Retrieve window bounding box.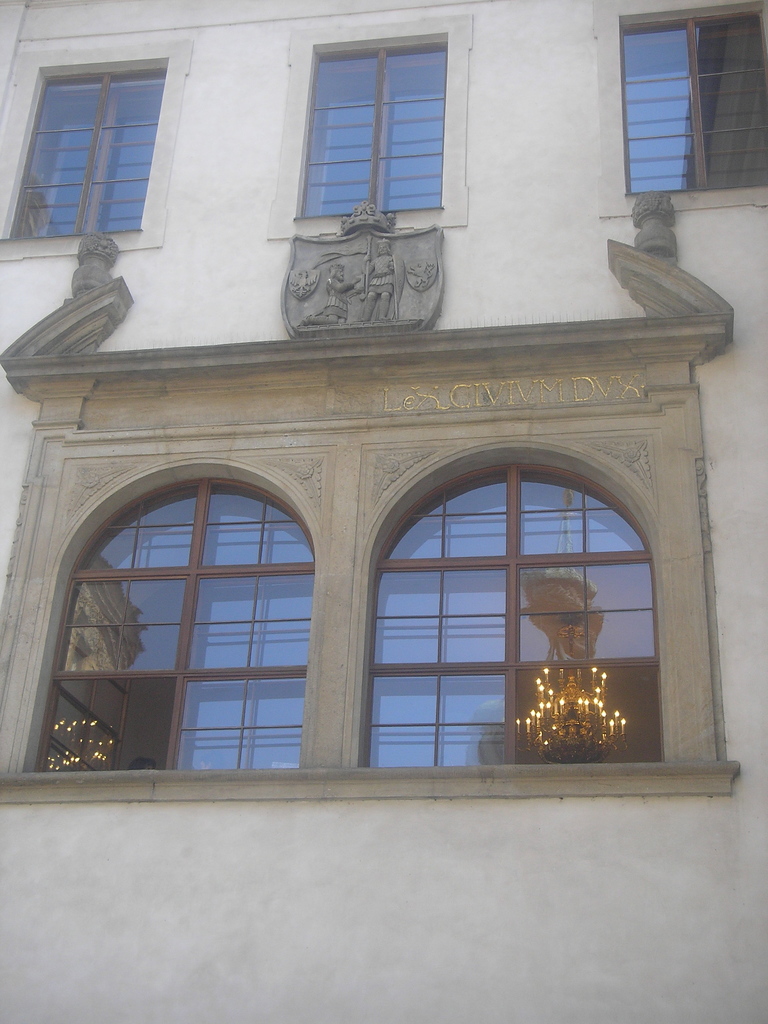
Bounding box: BBox(0, 42, 180, 252).
